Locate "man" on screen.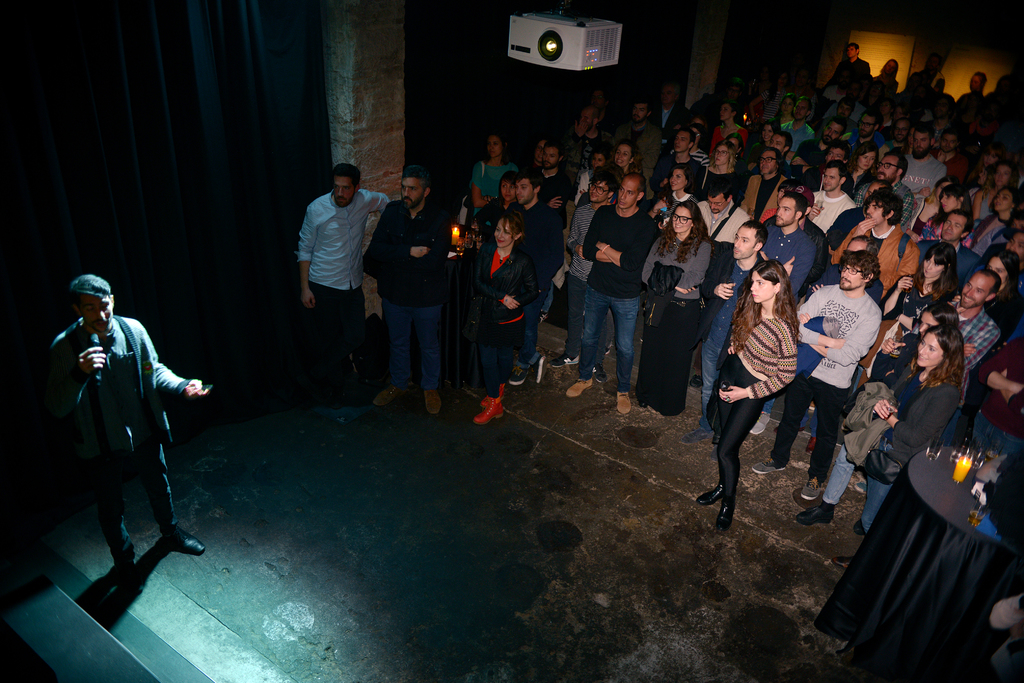
On screen at (902, 127, 945, 191).
